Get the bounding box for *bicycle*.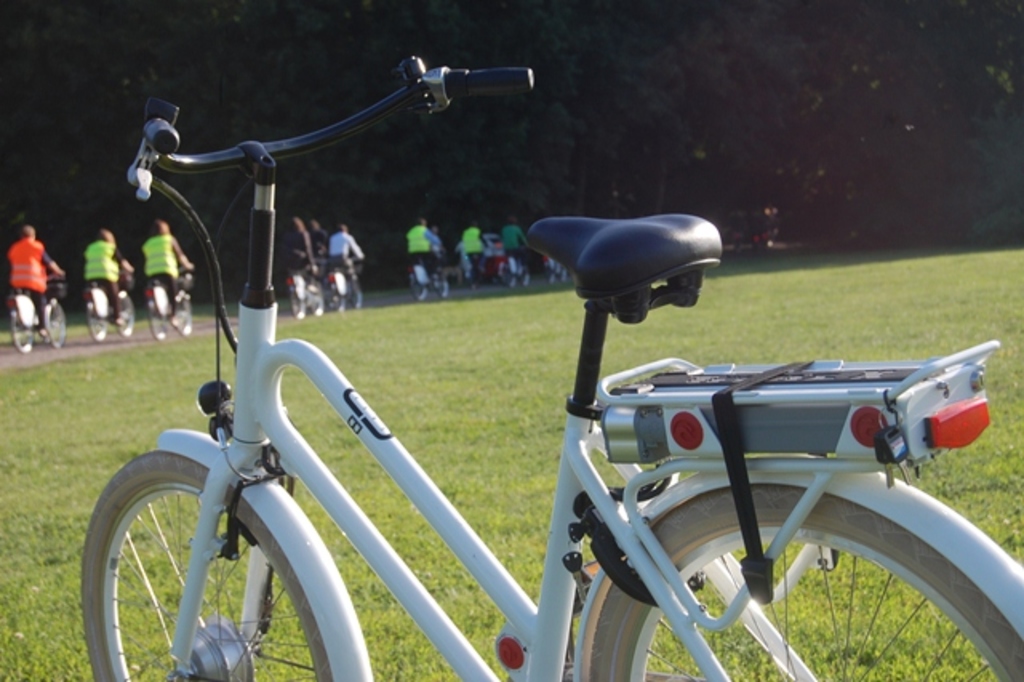
(x1=306, y1=251, x2=328, y2=314).
